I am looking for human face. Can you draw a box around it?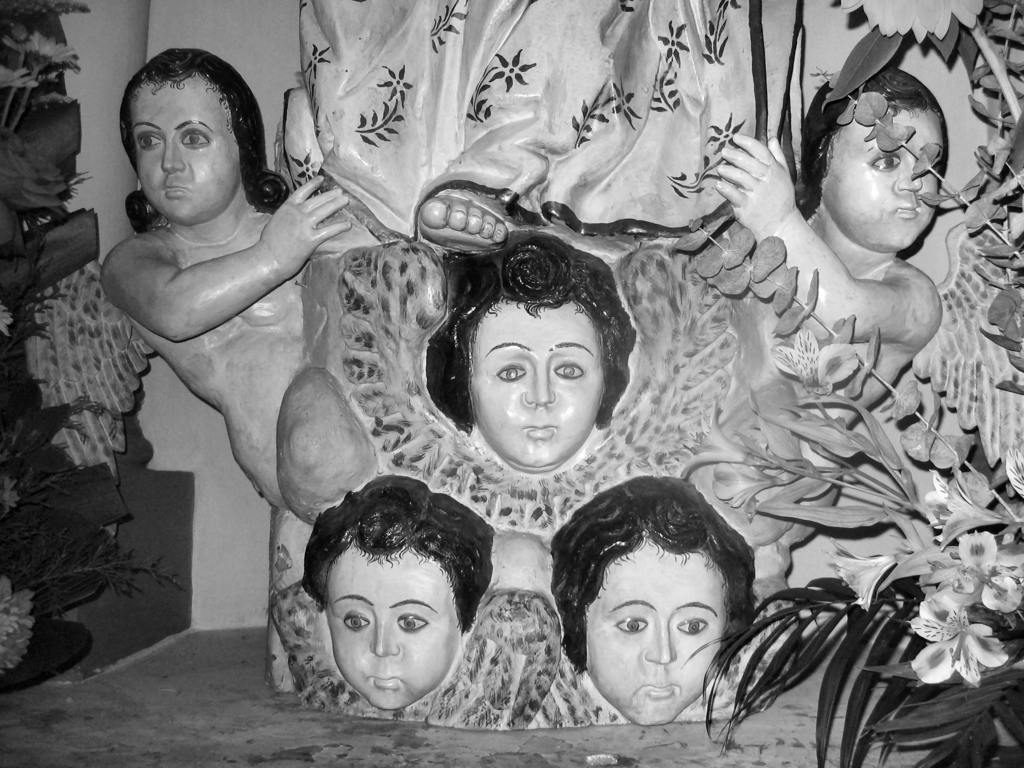
Sure, the bounding box is 133/82/239/223.
